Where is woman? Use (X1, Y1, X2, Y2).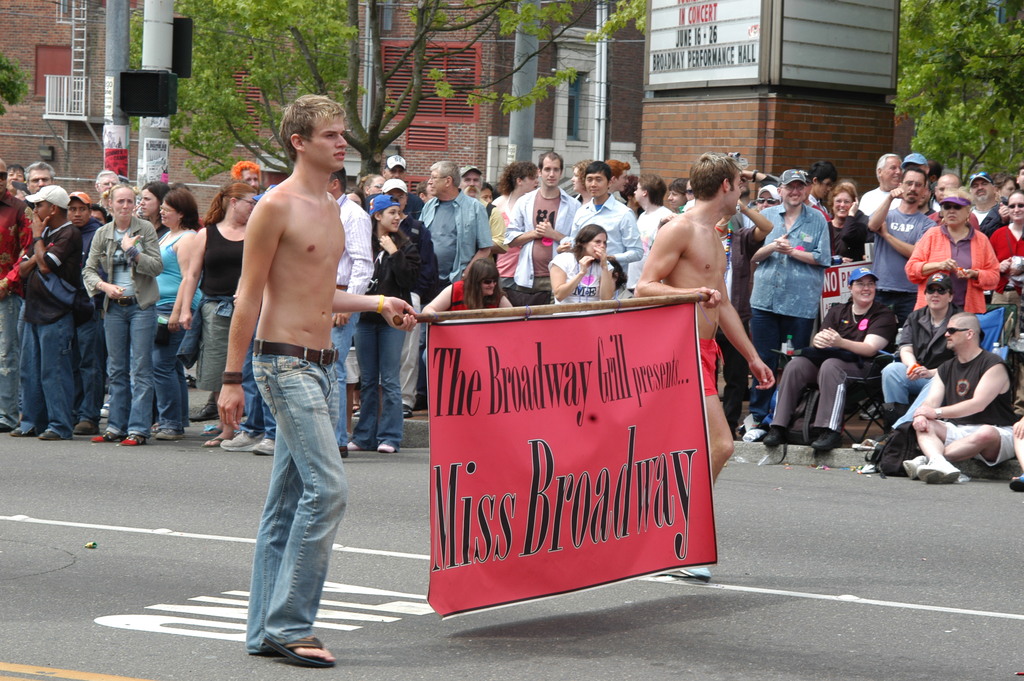
(991, 188, 1023, 265).
